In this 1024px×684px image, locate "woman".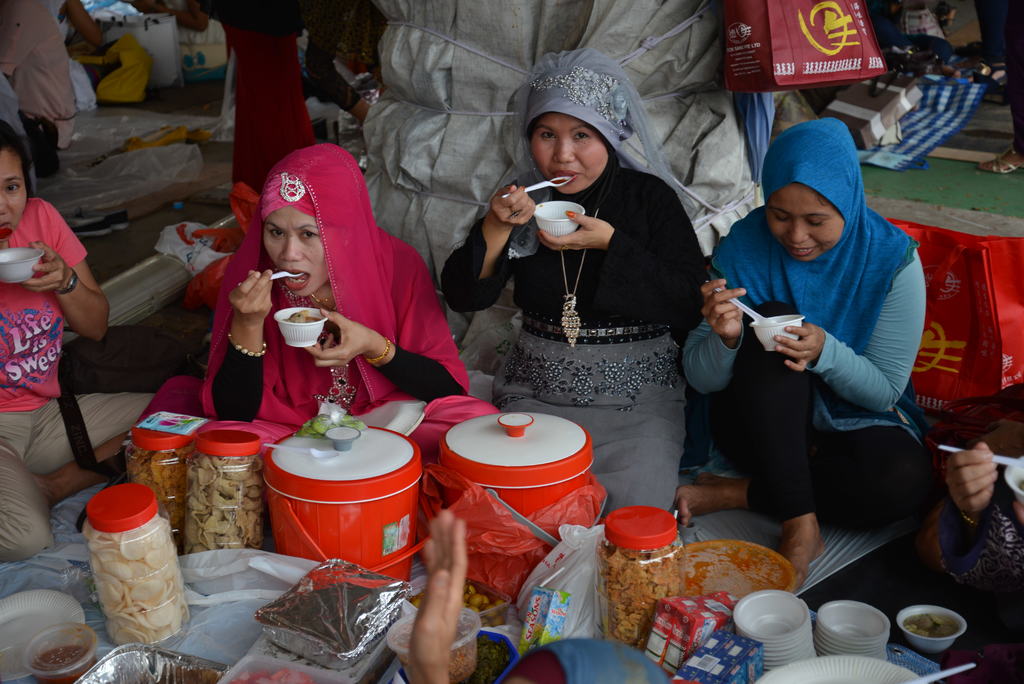
Bounding box: x1=478 y1=58 x2=720 y2=516.
